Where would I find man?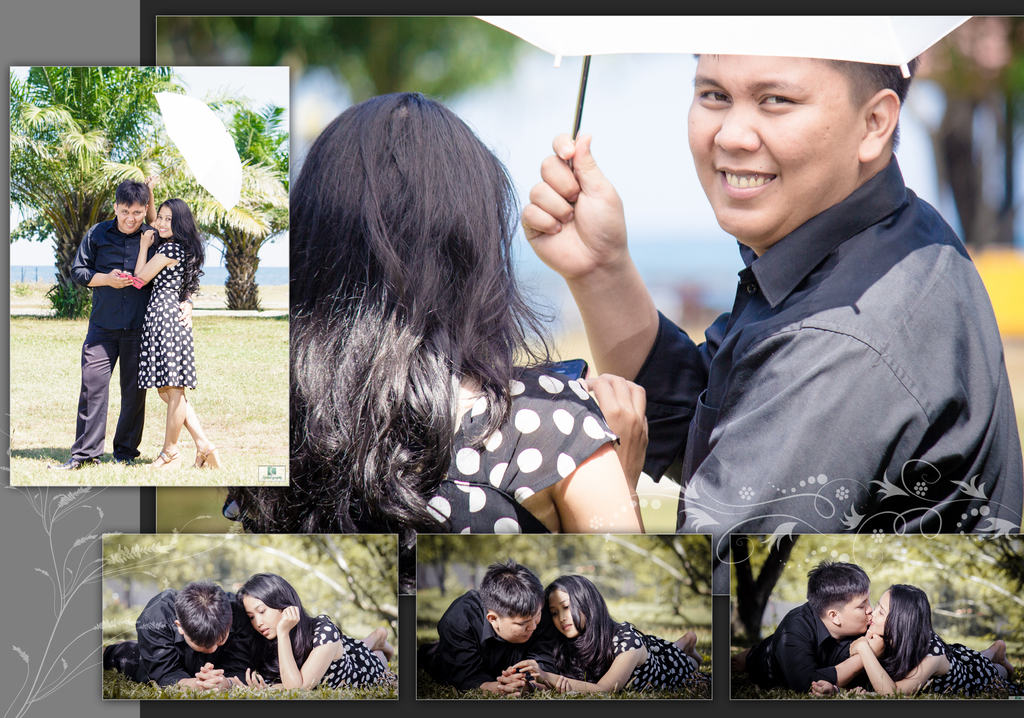
At (415,558,561,696).
